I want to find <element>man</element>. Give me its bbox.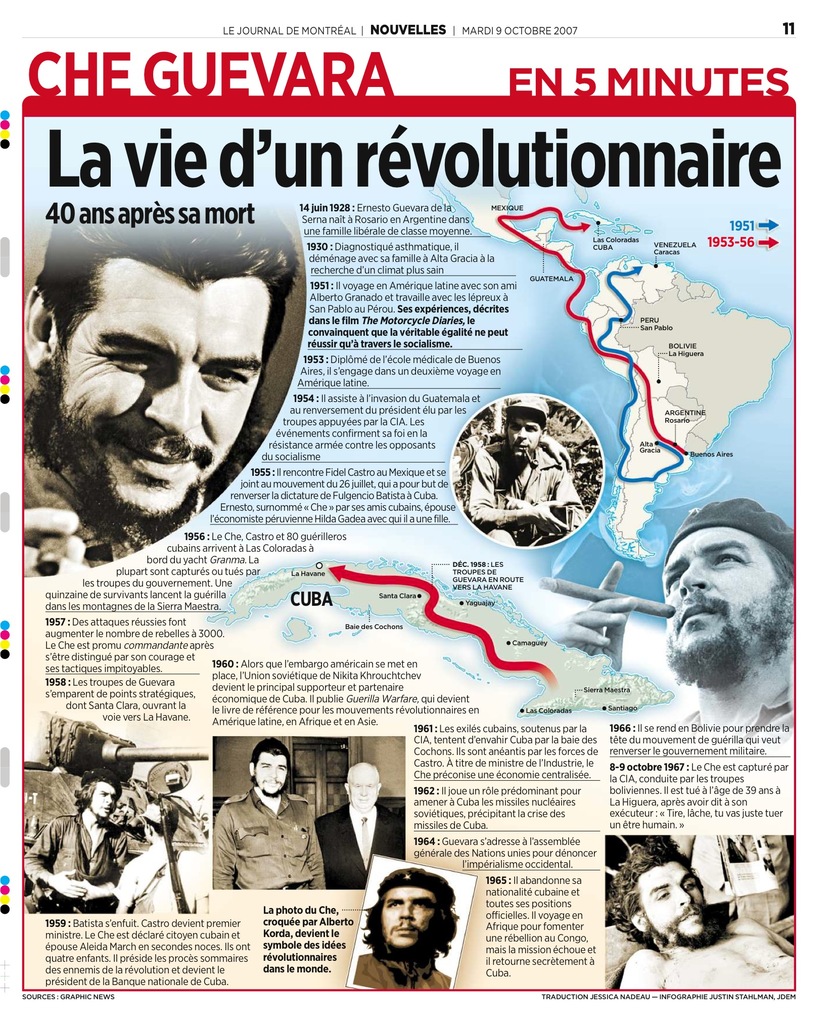
Rect(203, 742, 322, 888).
